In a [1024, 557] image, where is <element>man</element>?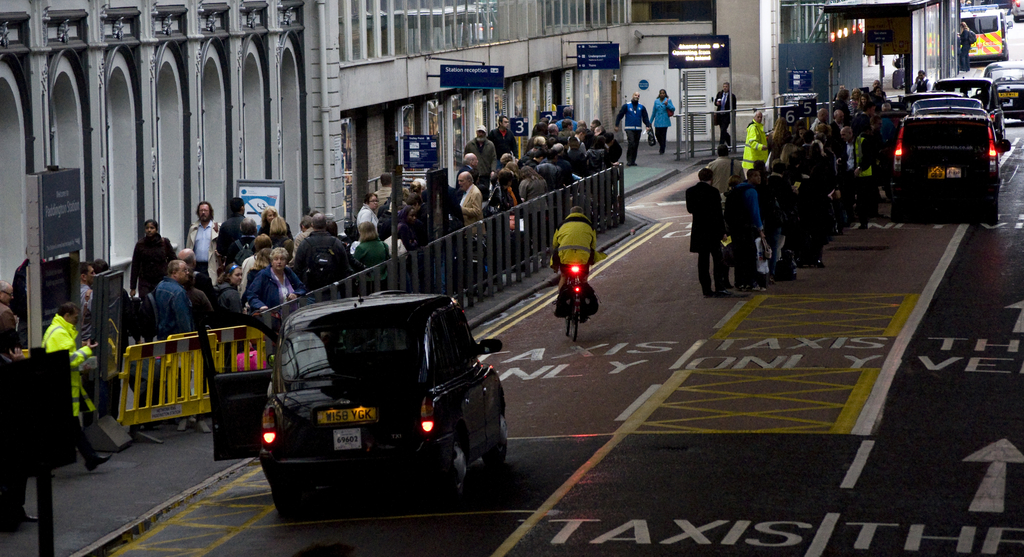
[228,220,259,260].
